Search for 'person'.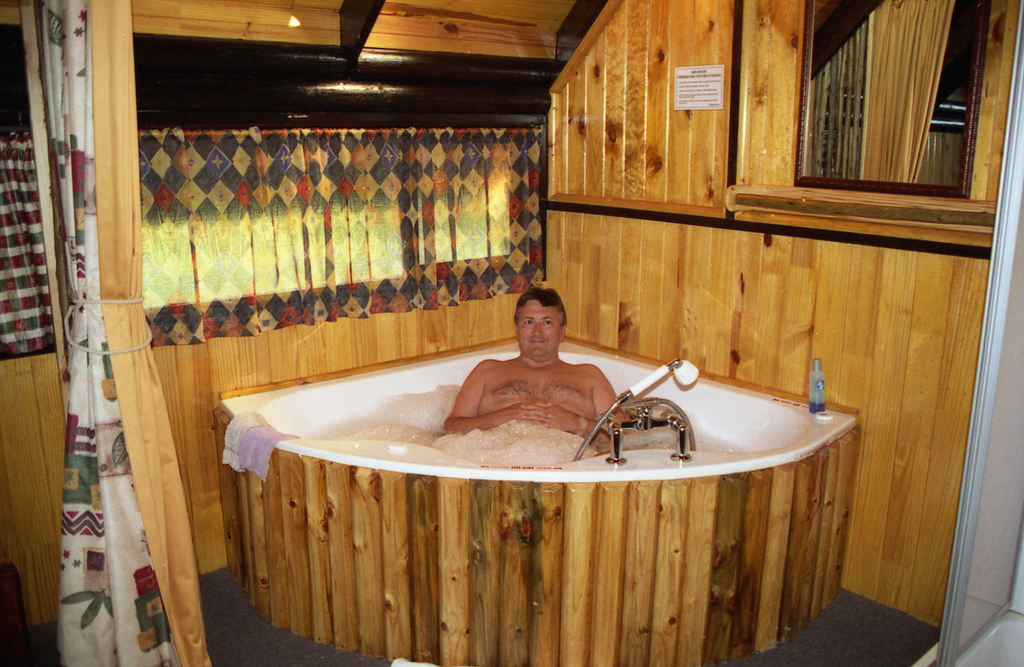
Found at detection(437, 284, 621, 457).
